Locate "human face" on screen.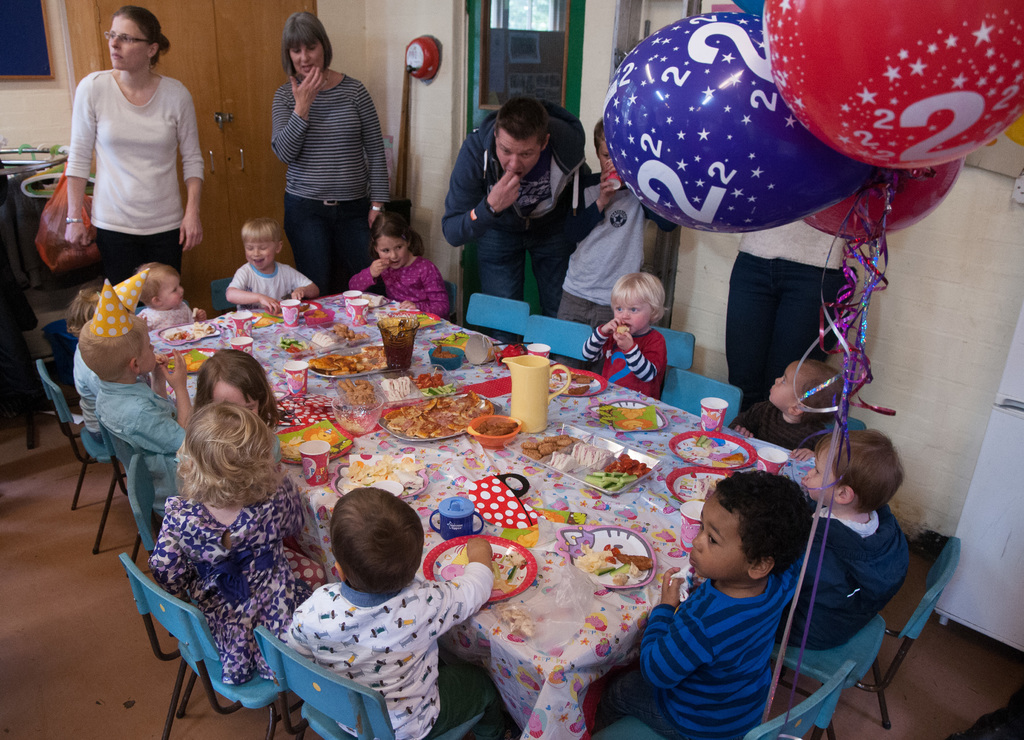
On screen at 243, 242, 275, 269.
